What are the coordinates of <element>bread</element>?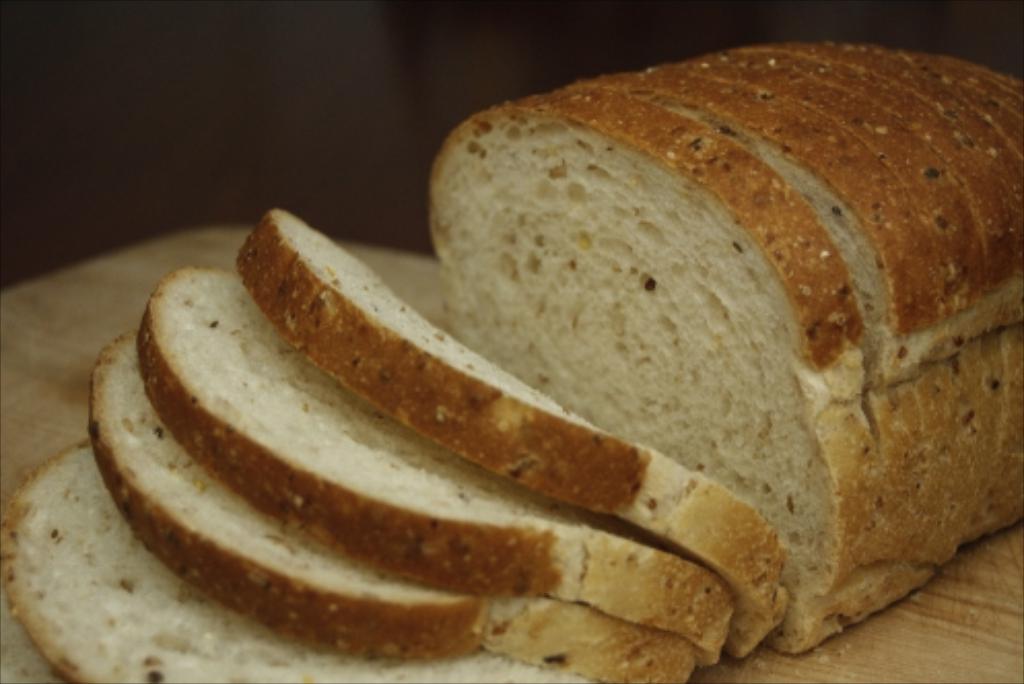
(left=426, top=35, right=1022, bottom=670).
